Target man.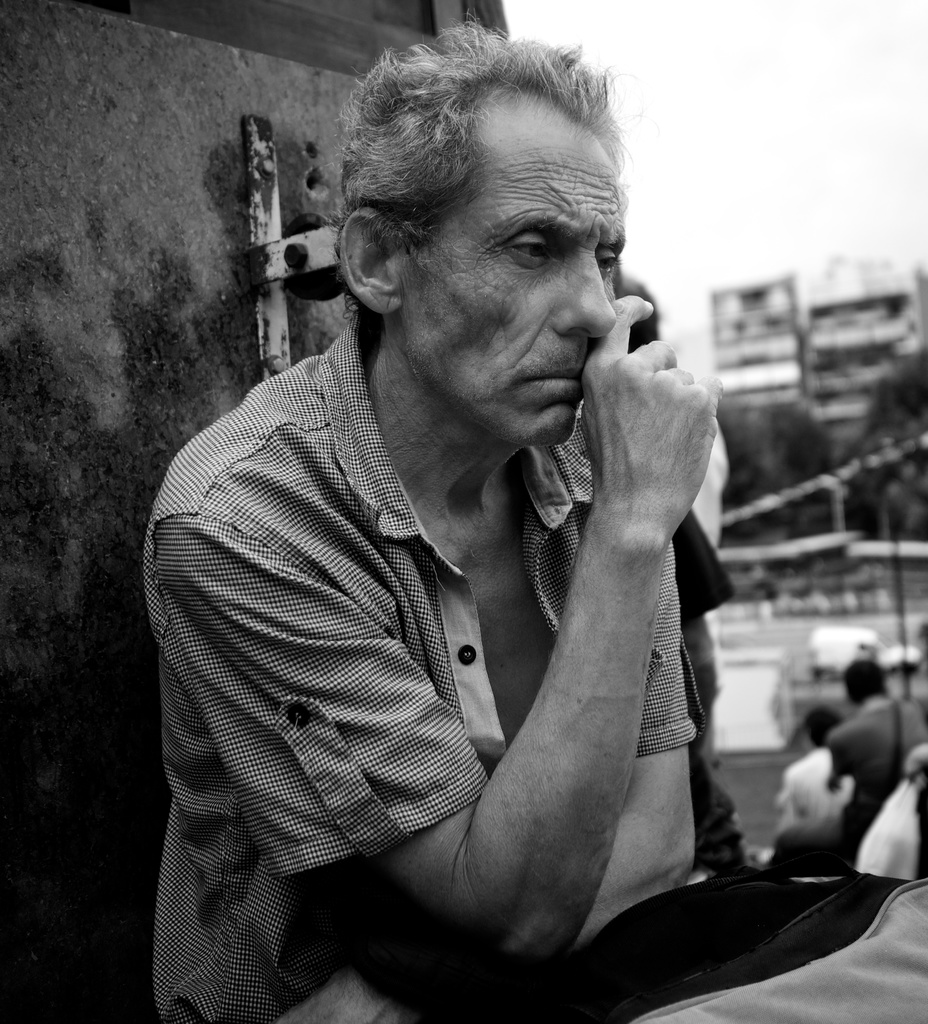
Target region: 826 648 927 844.
